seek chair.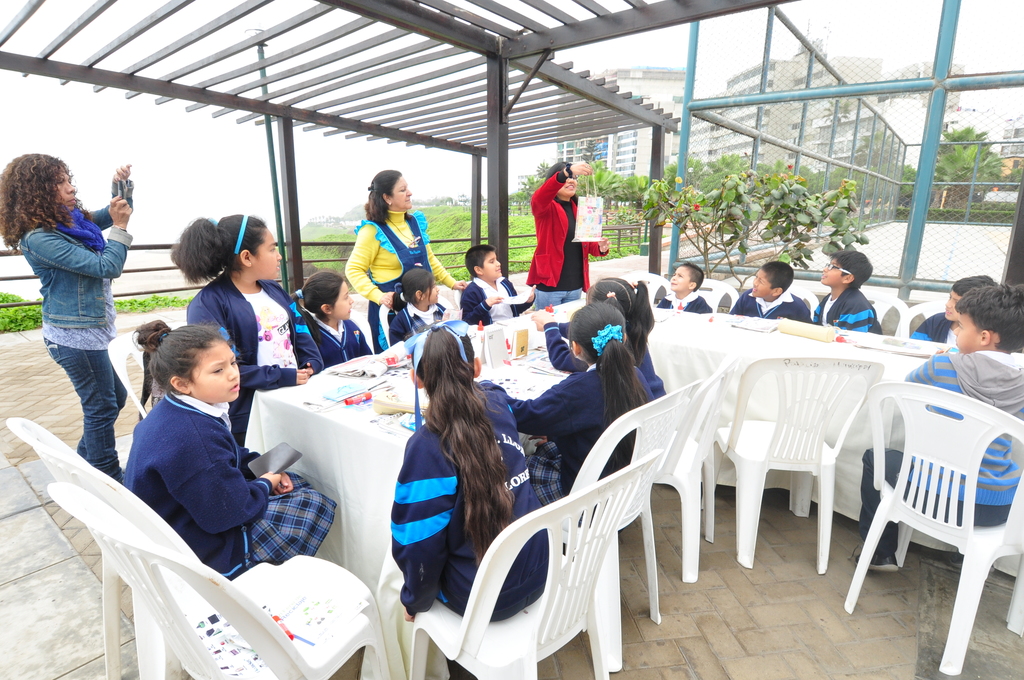
(x1=408, y1=449, x2=661, y2=679).
